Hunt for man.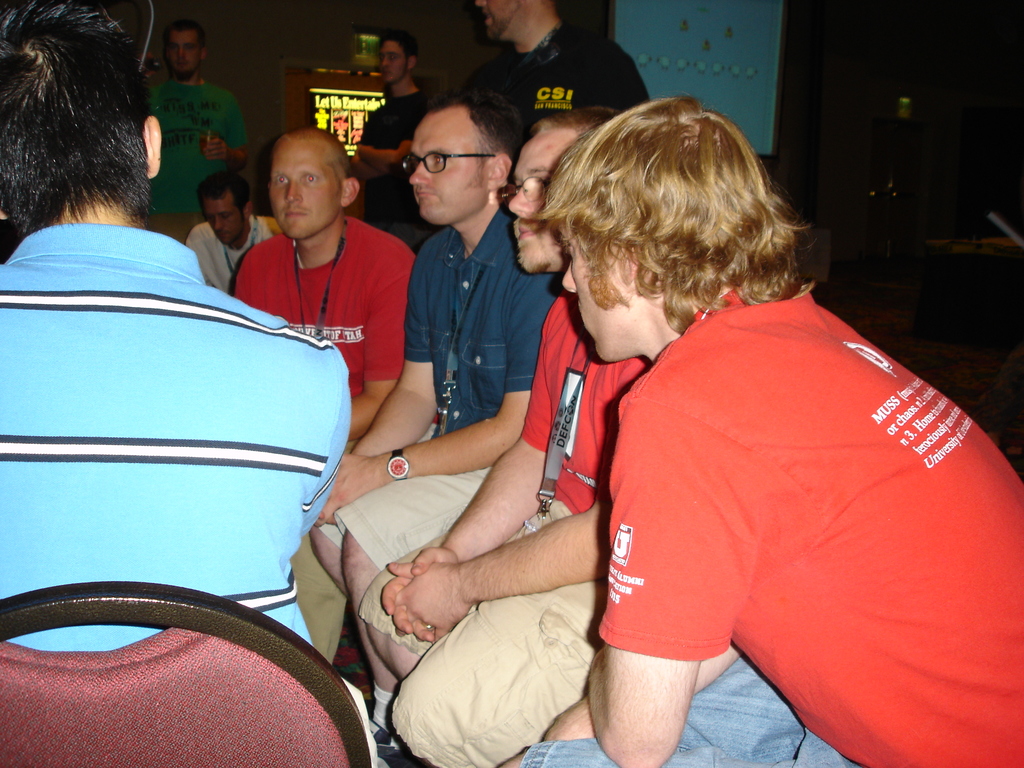
Hunted down at crop(0, 0, 348, 680).
